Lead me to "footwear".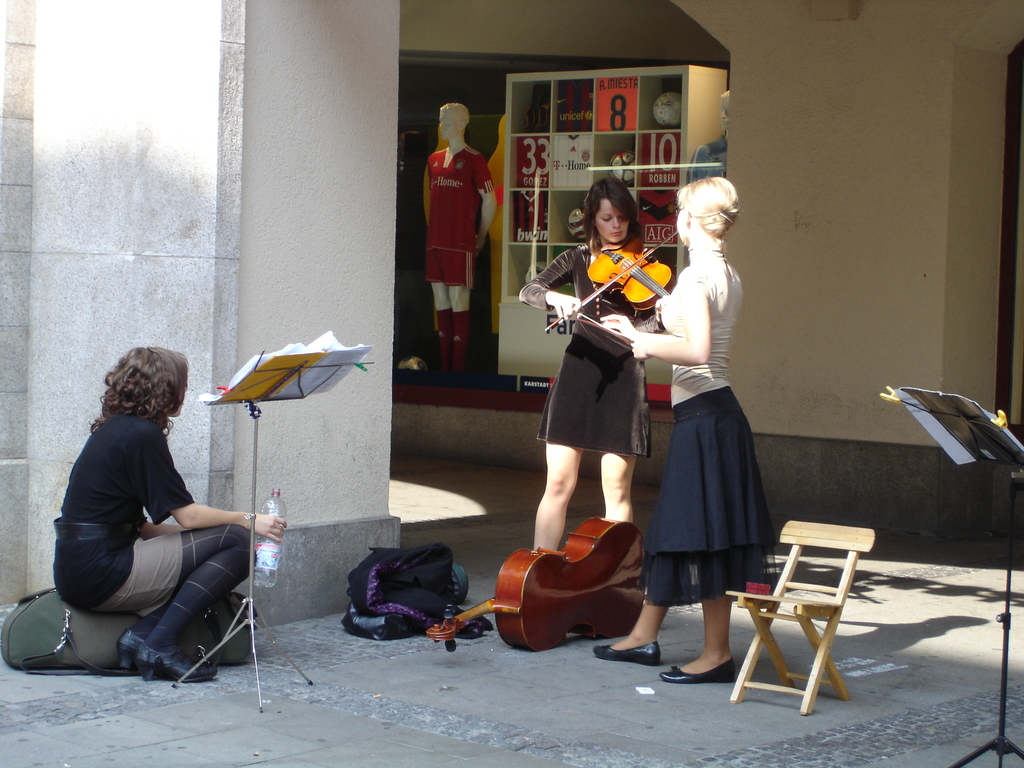
Lead to (x1=588, y1=643, x2=653, y2=668).
